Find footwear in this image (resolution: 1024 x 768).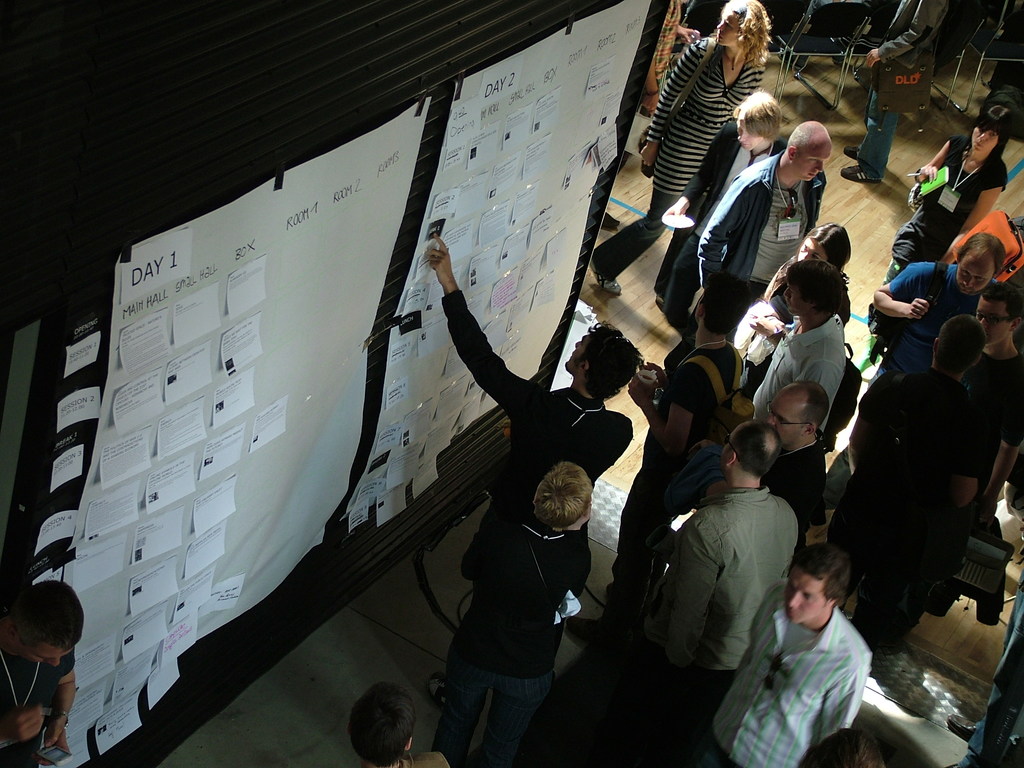
bbox(846, 145, 863, 156).
